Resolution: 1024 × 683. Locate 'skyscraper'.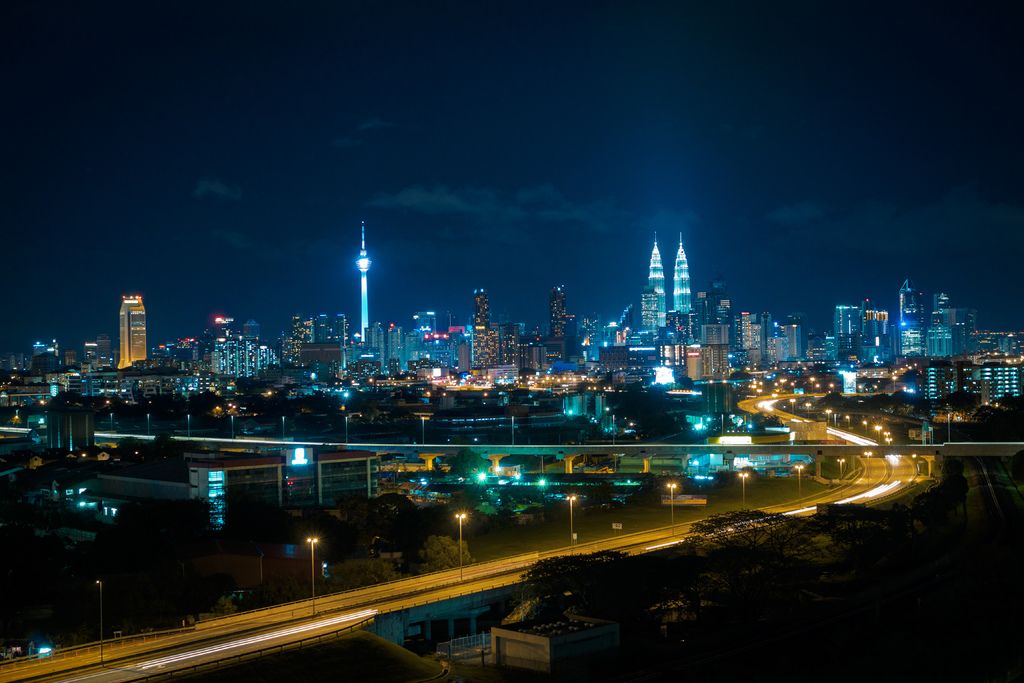
897, 282, 930, 361.
